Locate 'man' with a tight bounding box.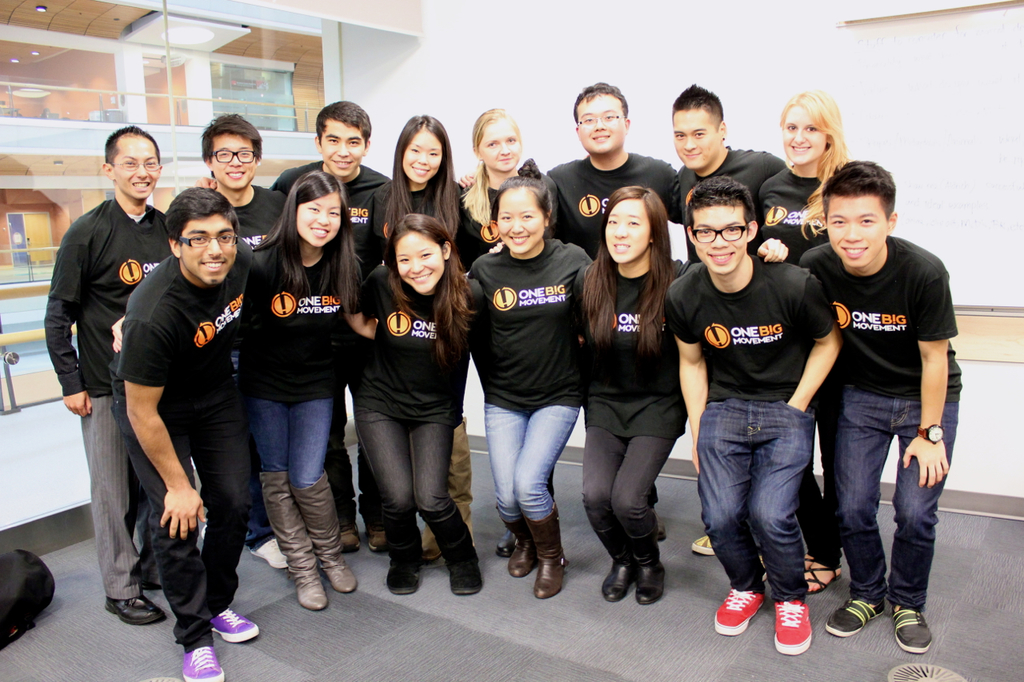
l=549, t=80, r=697, b=539.
